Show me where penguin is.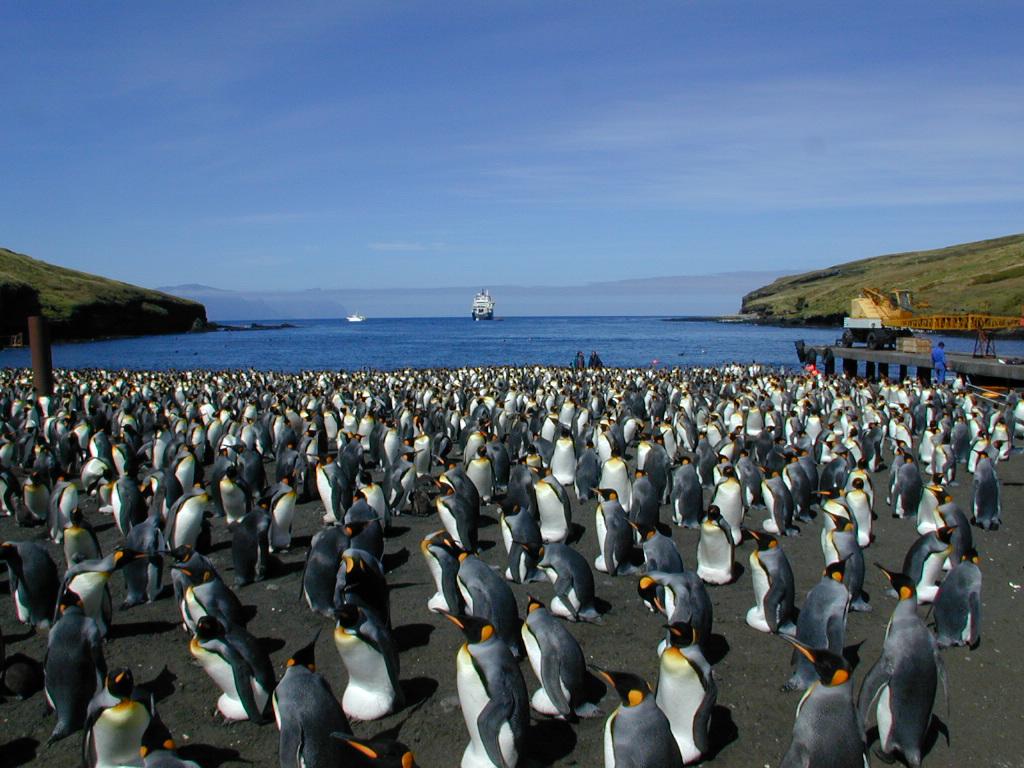
penguin is at bbox=[109, 463, 146, 534].
